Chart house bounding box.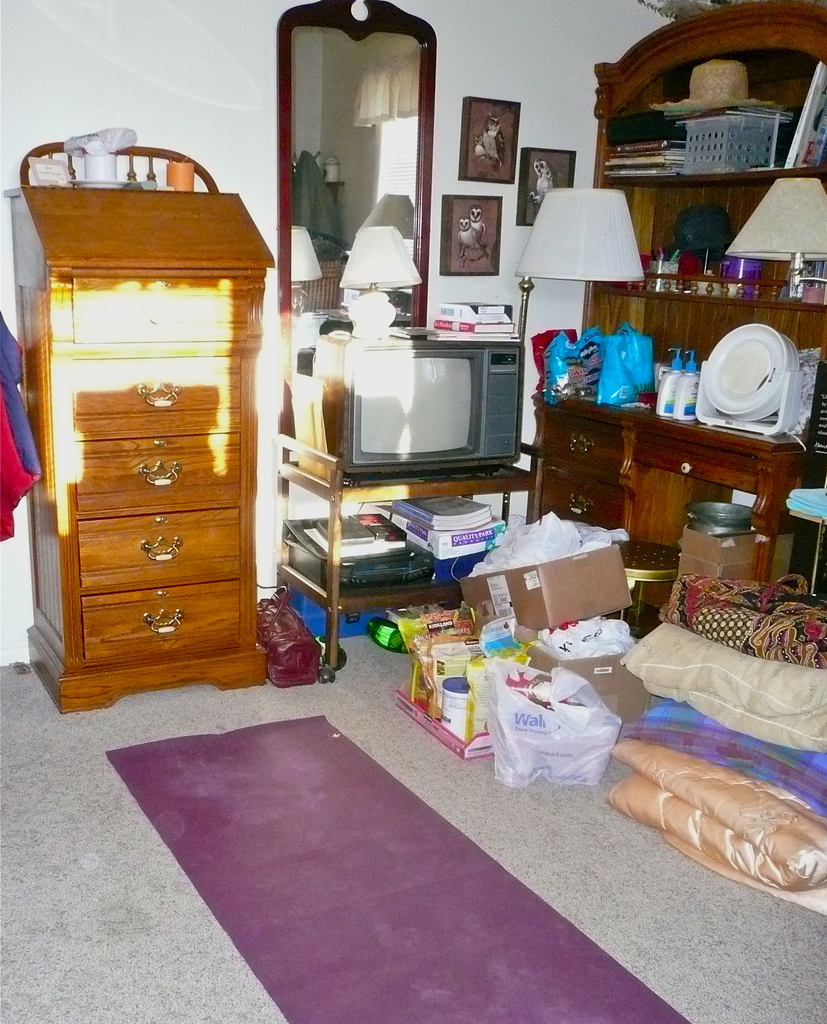
Charted: 0:0:826:1023.
